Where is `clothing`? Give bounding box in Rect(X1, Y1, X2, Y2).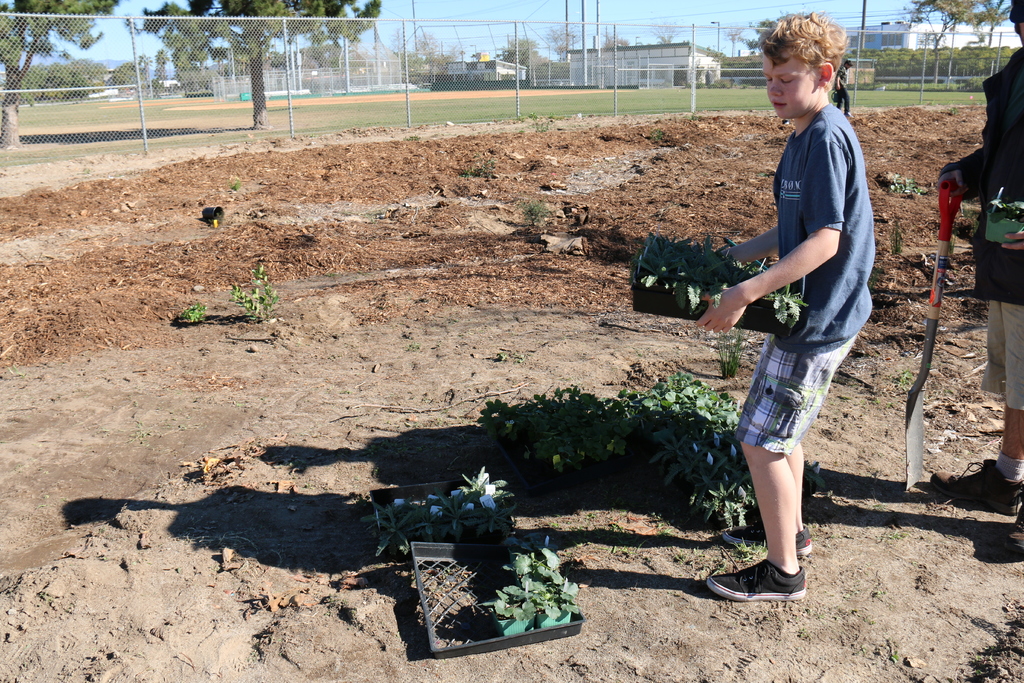
Rect(979, 42, 1023, 402).
